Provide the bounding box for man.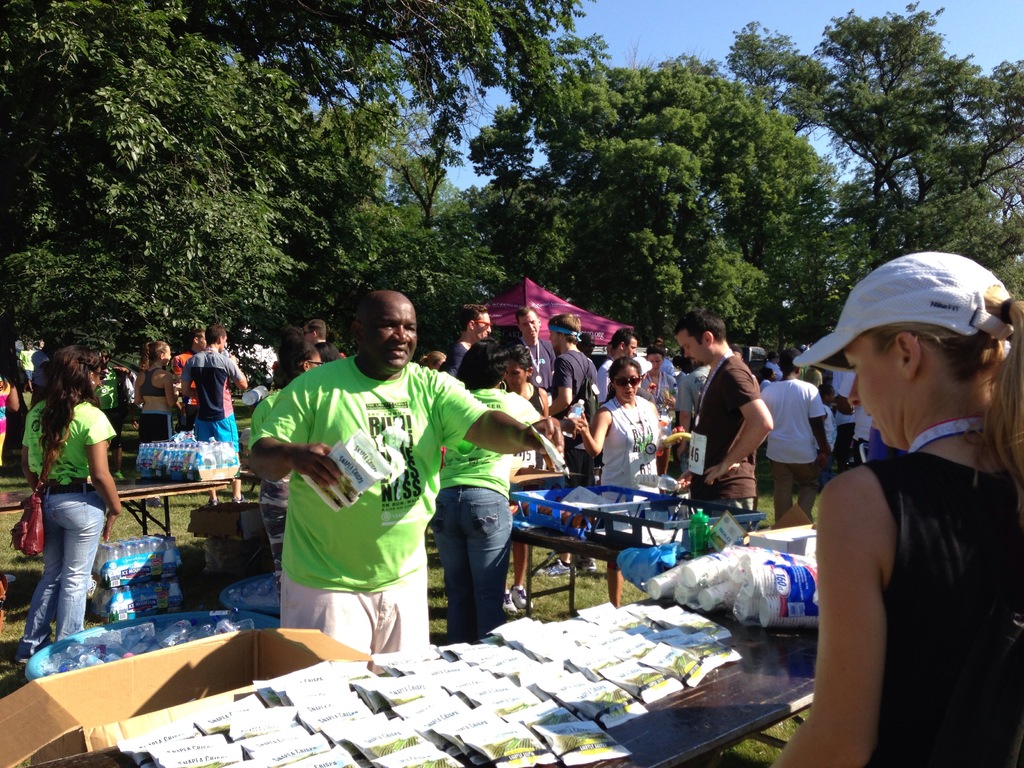
[left=182, top=325, right=247, bottom=447].
